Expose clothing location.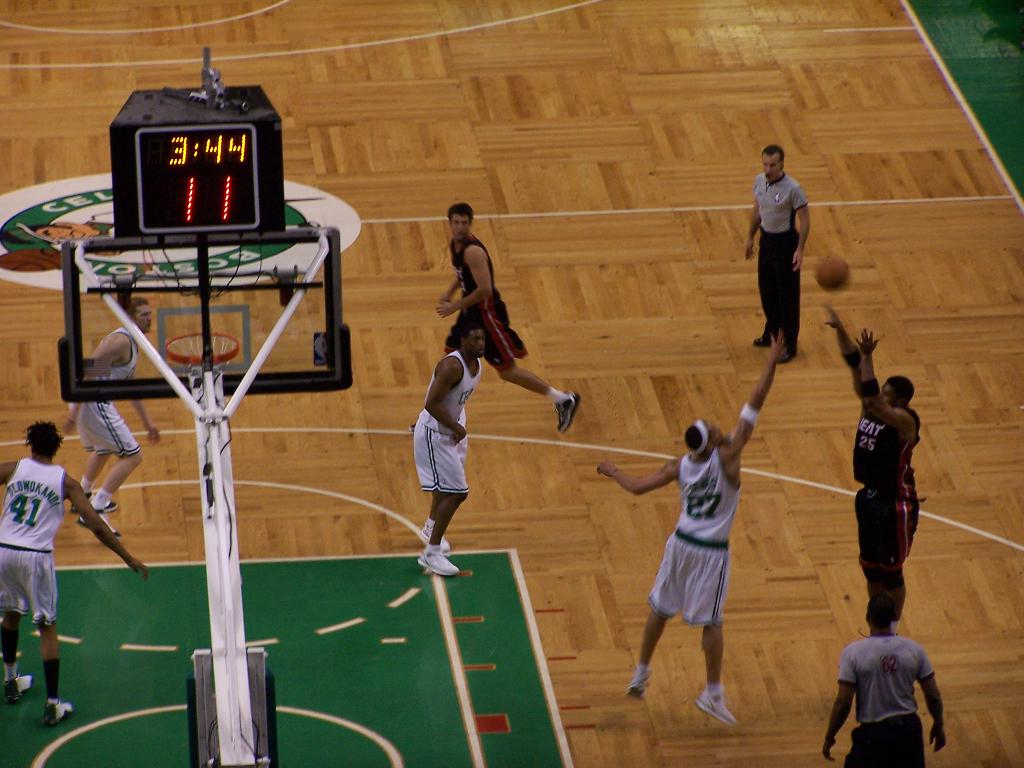
Exposed at [411, 348, 477, 498].
